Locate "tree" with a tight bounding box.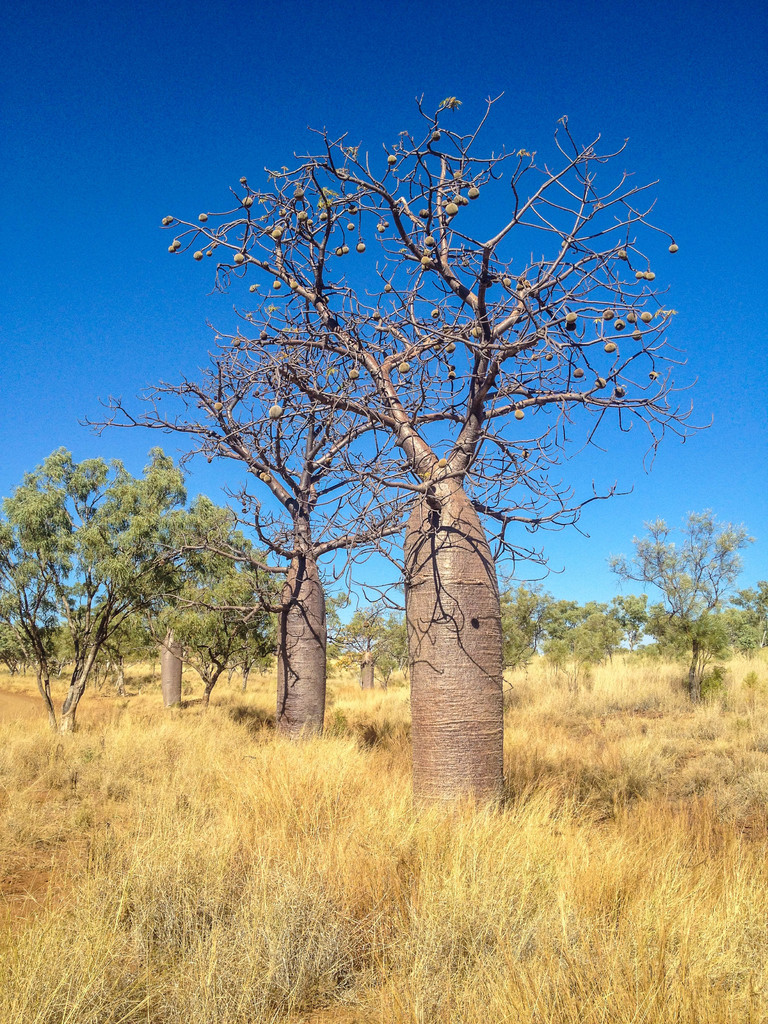
[0,445,286,736].
